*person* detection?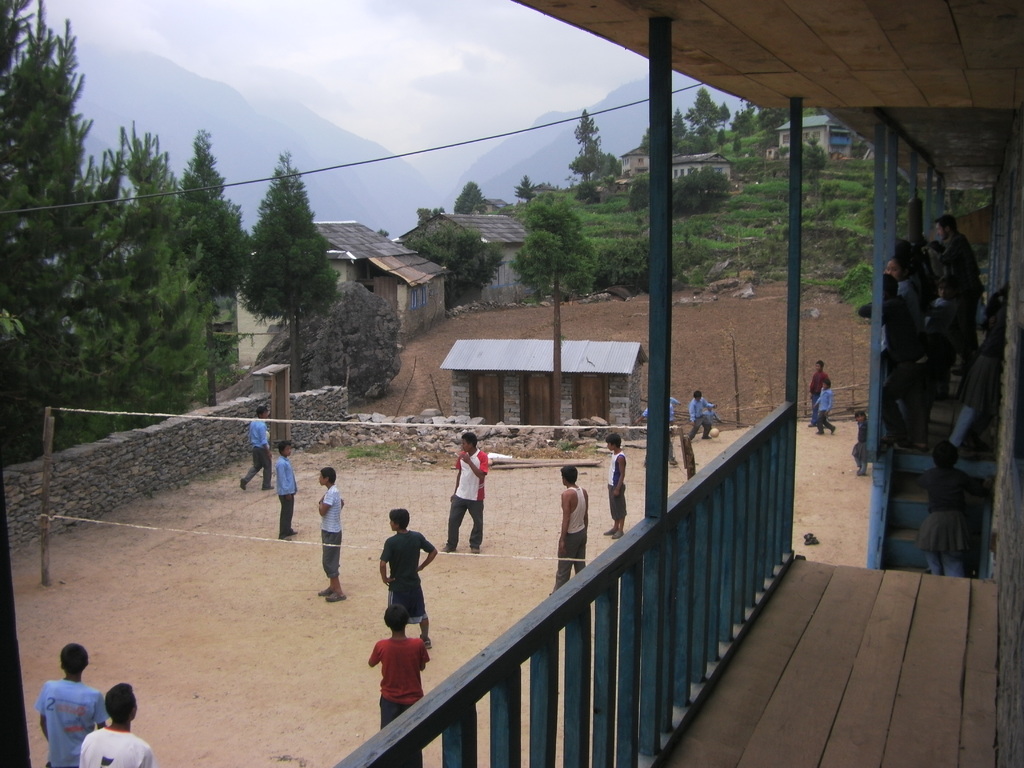
box(442, 445, 492, 570)
